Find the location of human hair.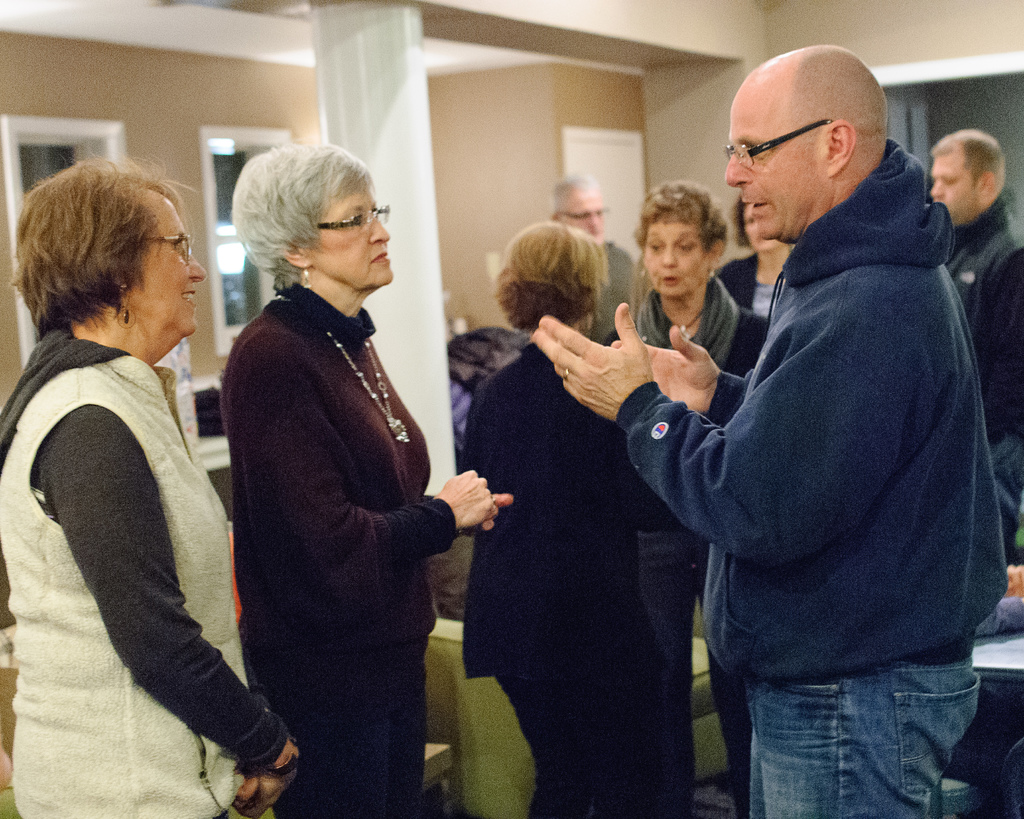
Location: bbox=[632, 181, 729, 257].
